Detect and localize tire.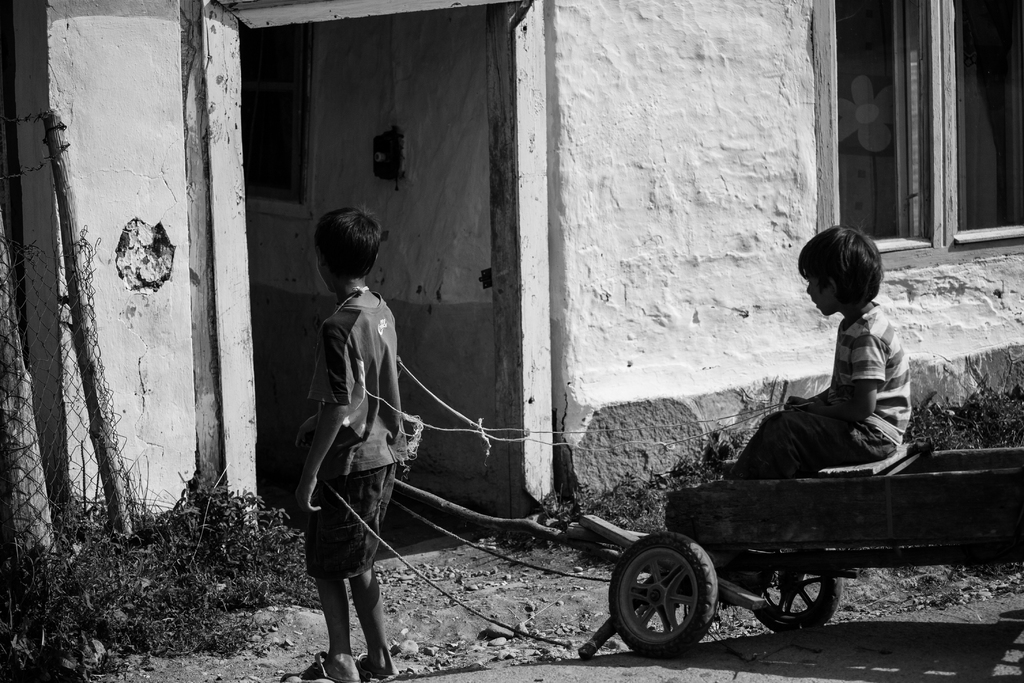
Localized at 609:529:723:656.
